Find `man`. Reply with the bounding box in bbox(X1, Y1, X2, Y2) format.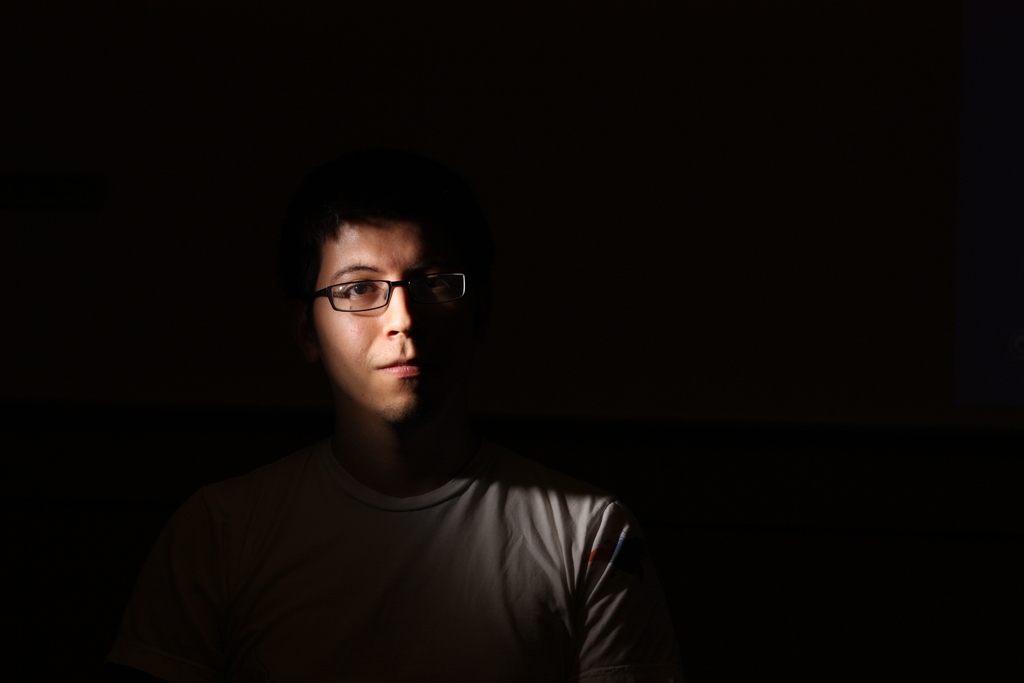
bbox(104, 145, 687, 670).
